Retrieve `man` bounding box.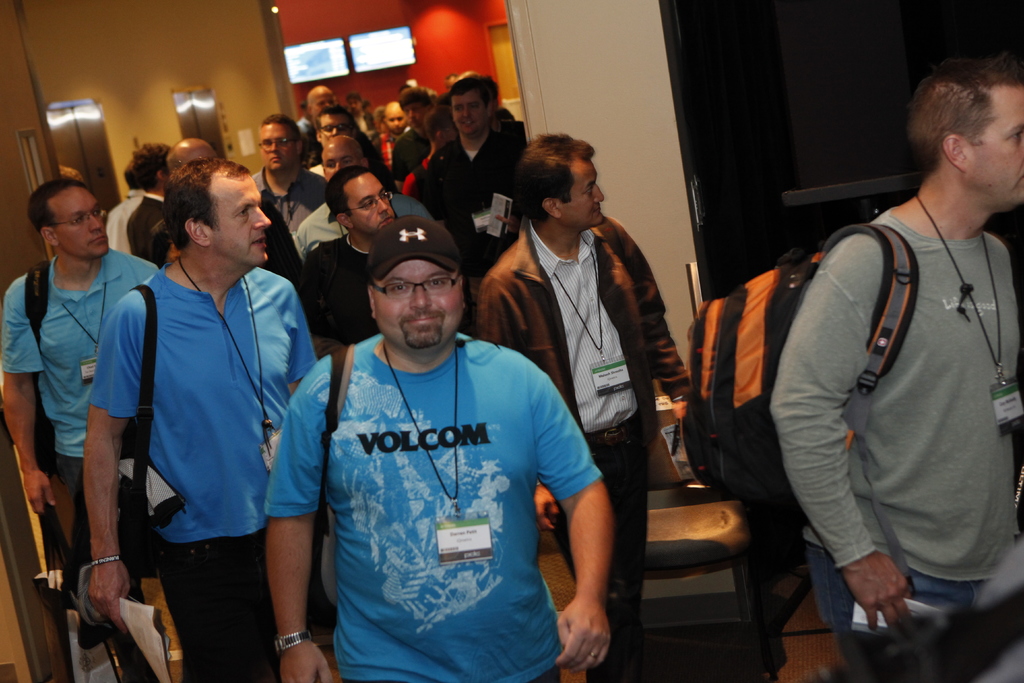
Bounding box: select_region(479, 110, 683, 647).
